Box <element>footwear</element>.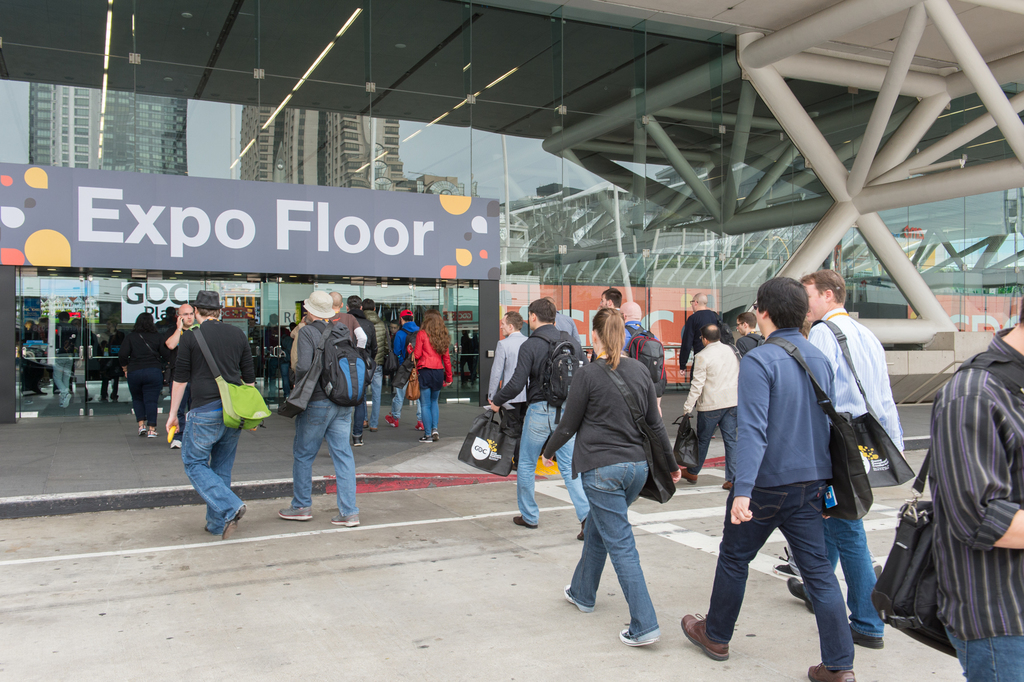
412, 419, 424, 429.
